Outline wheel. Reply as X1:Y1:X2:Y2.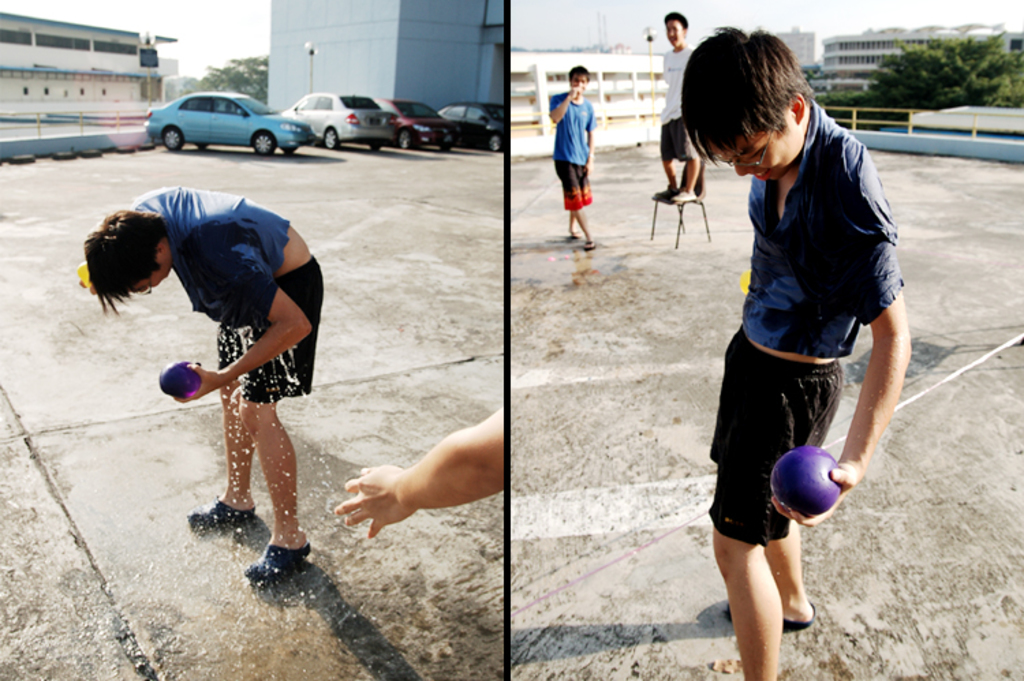
253:131:274:160.
